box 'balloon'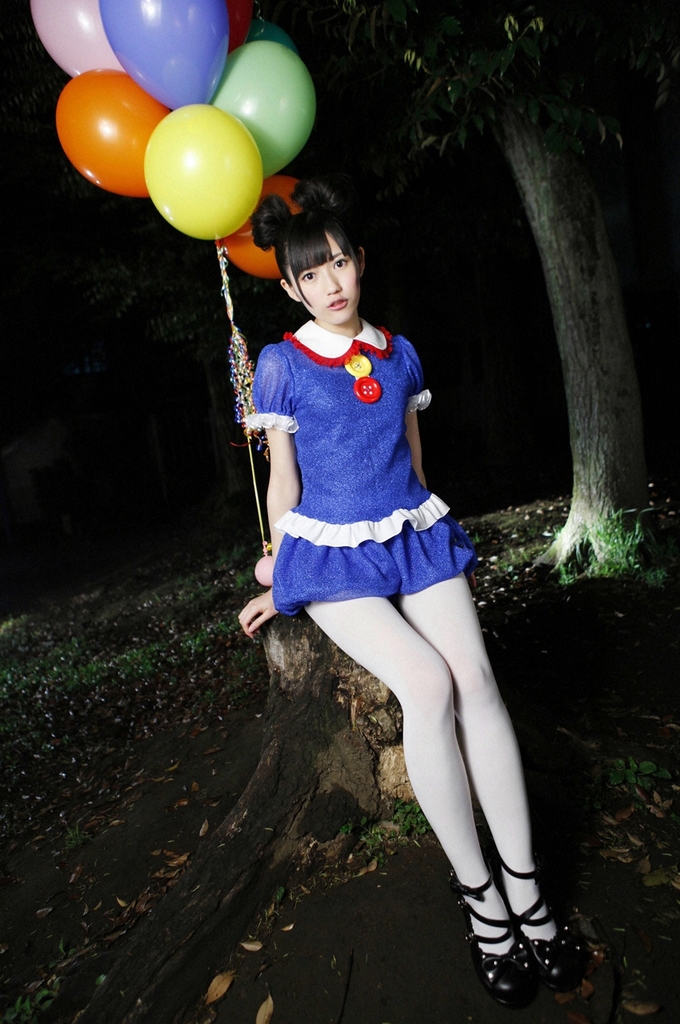
left=140, top=103, right=267, bottom=241
